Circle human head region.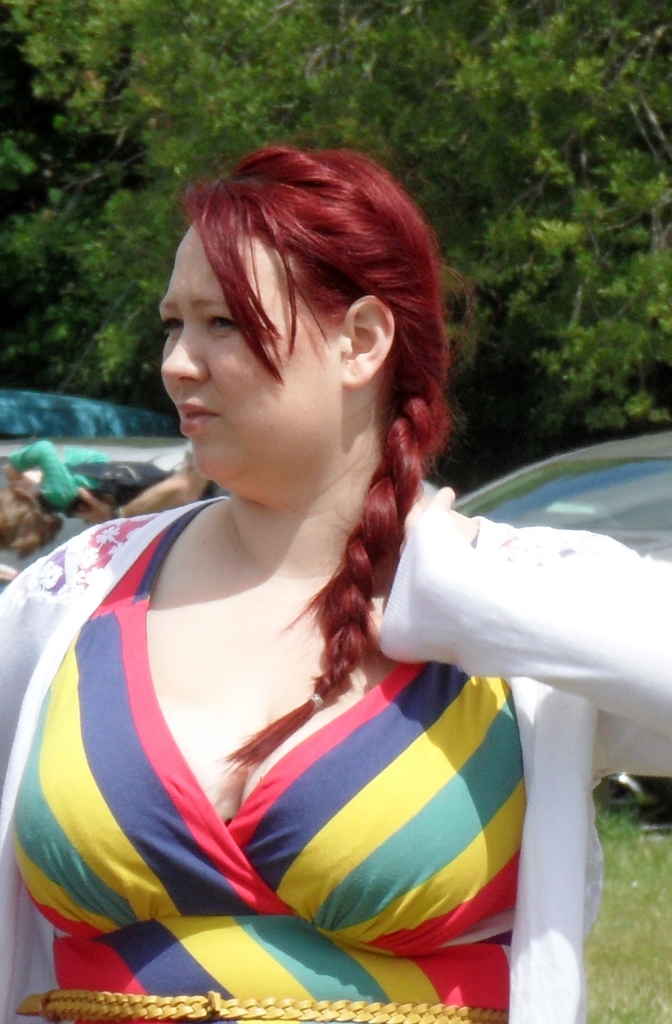
Region: x1=166 y1=138 x2=420 y2=508.
